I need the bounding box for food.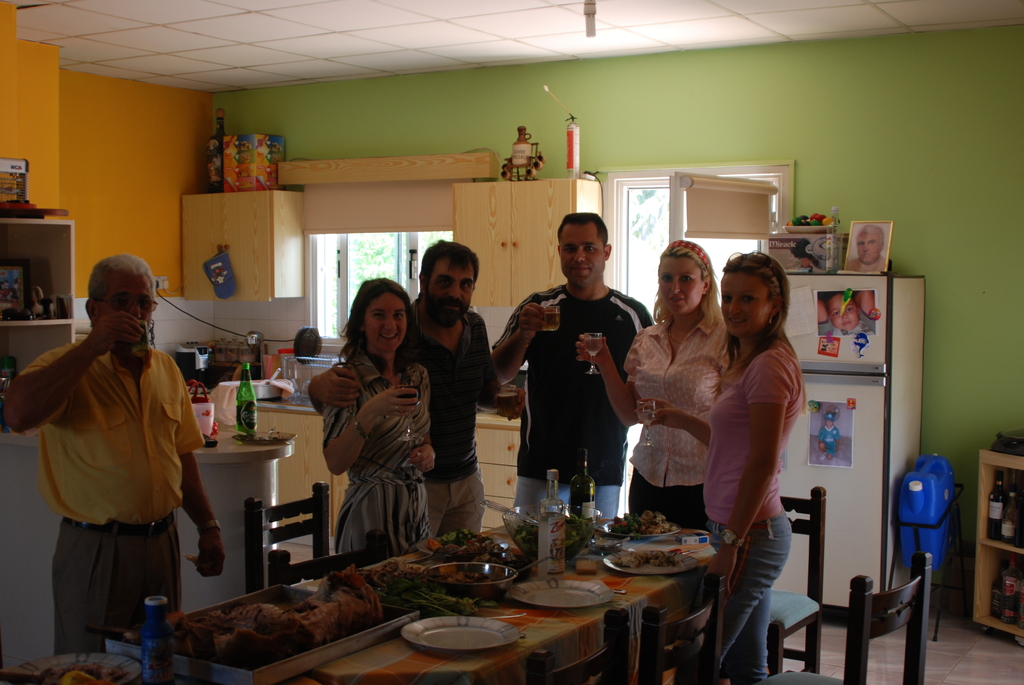
Here it is: rect(607, 507, 676, 539).
